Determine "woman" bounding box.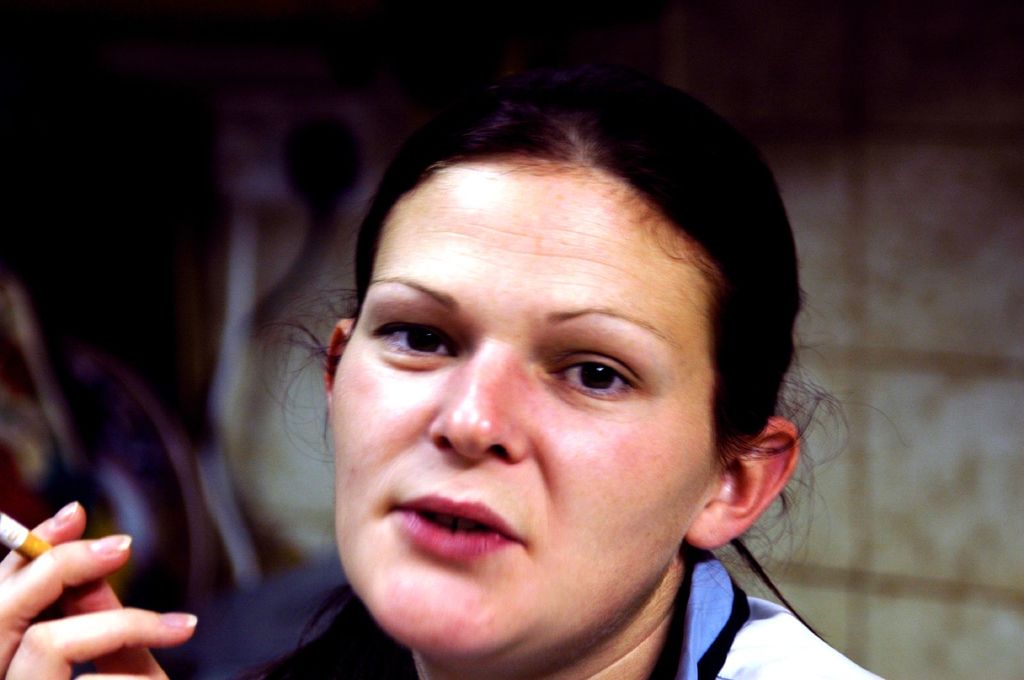
Determined: locate(0, 42, 904, 679).
